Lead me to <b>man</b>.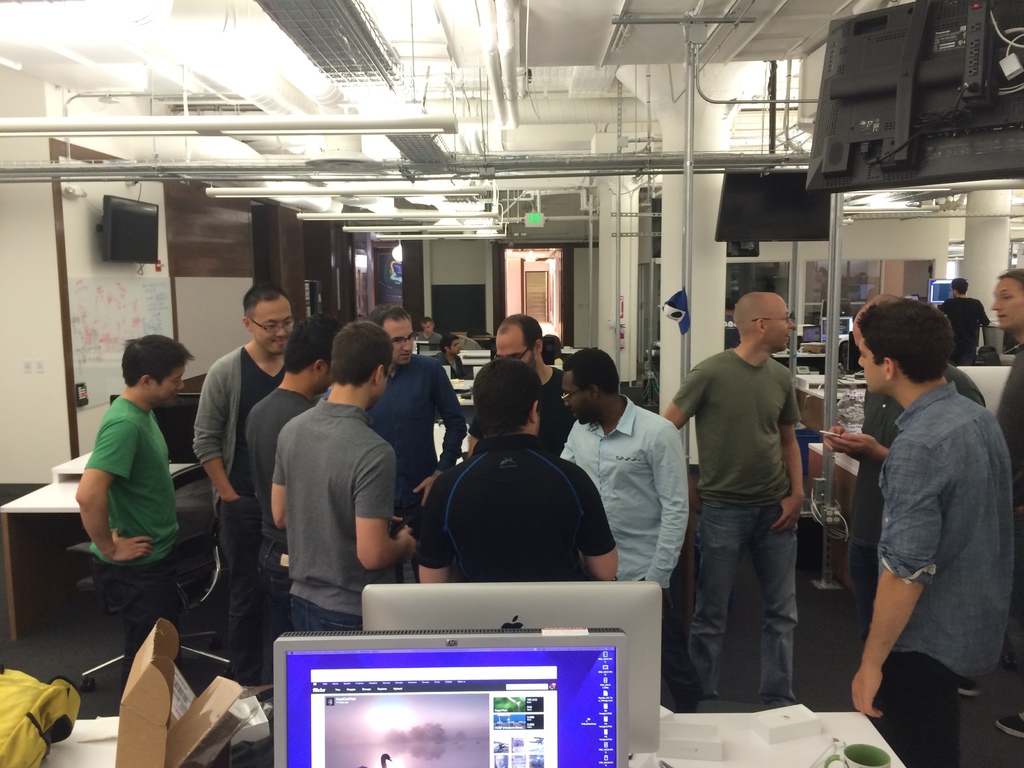
Lead to BBox(556, 348, 698, 610).
